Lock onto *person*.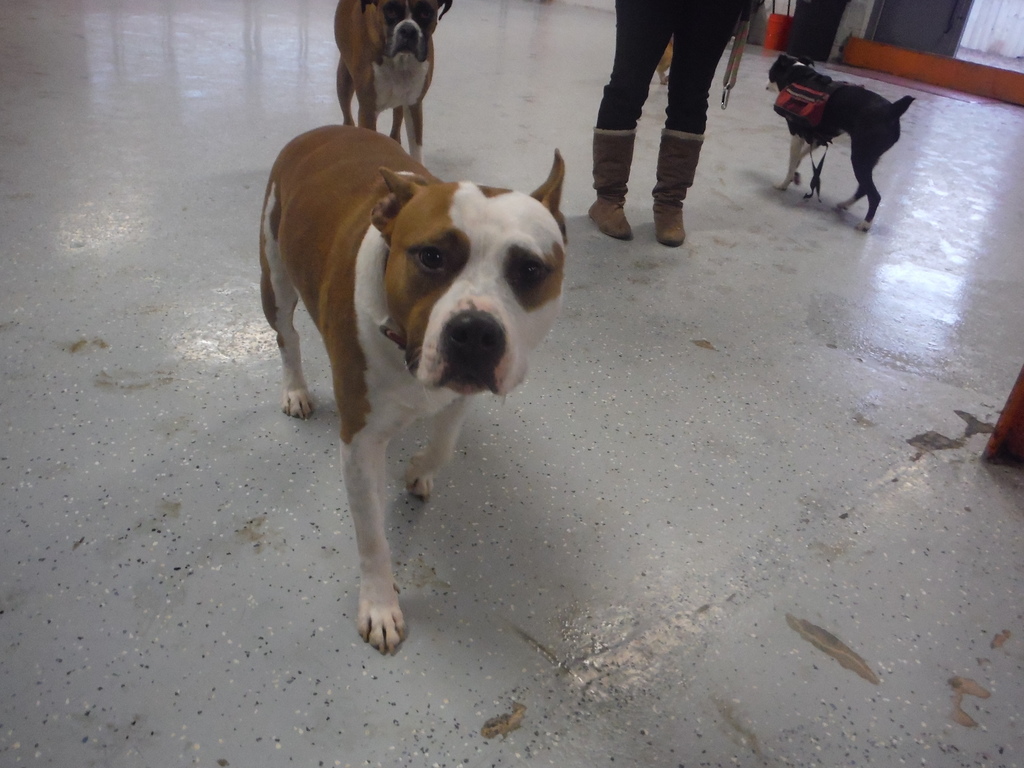
Locked: (x1=598, y1=0, x2=774, y2=243).
